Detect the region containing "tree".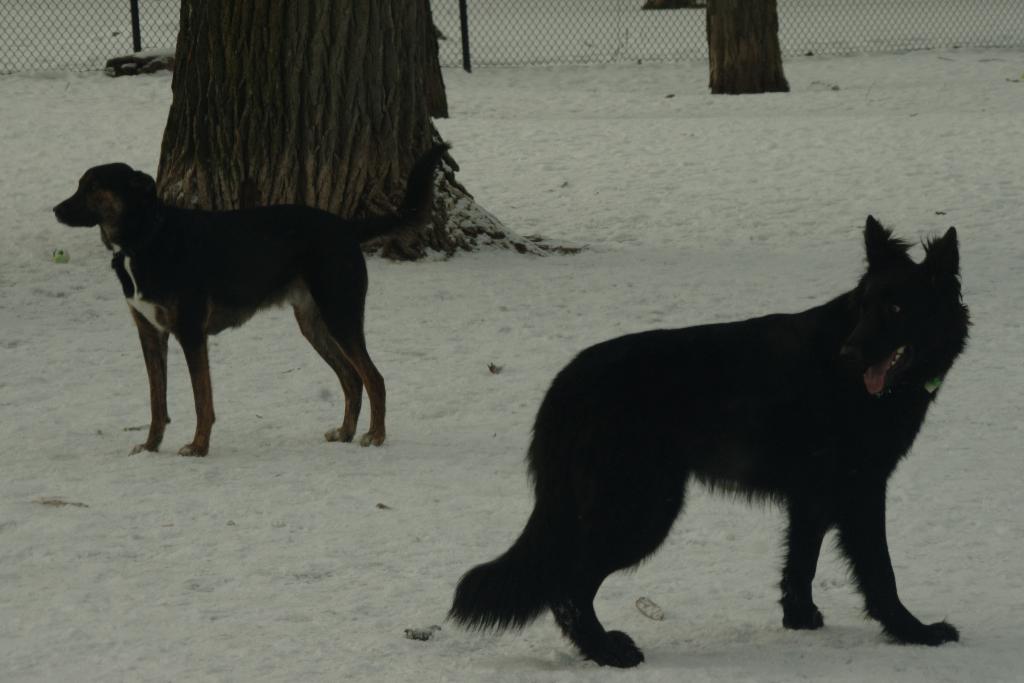
152:0:574:264.
